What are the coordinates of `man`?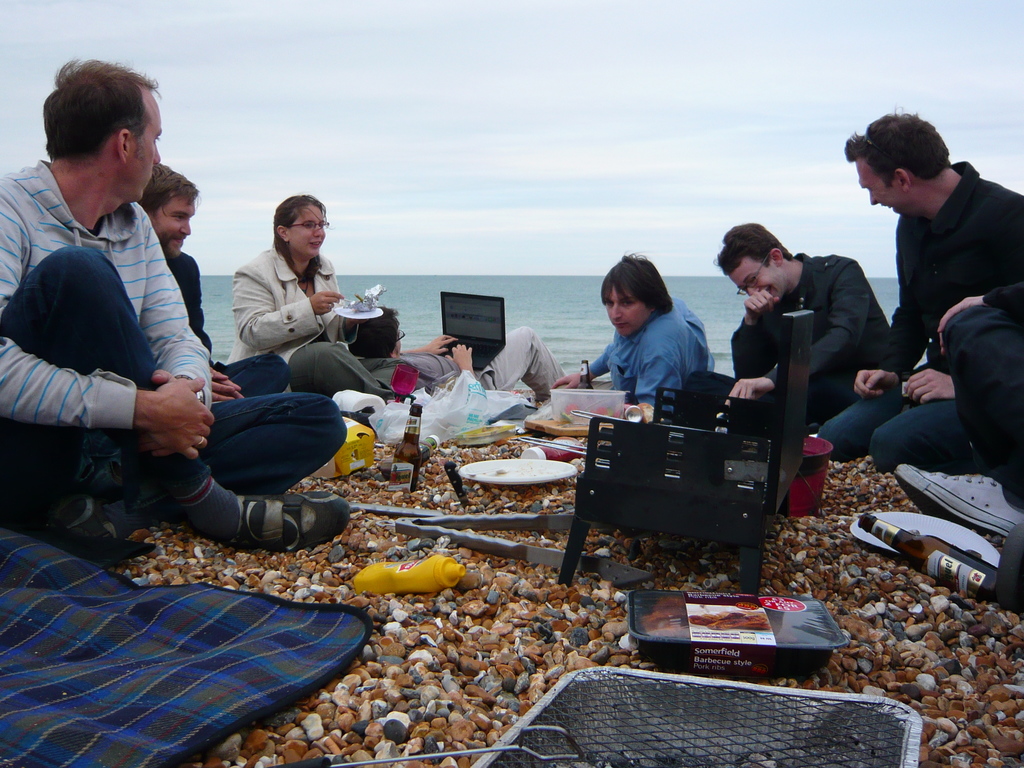
box=[828, 118, 1021, 530].
